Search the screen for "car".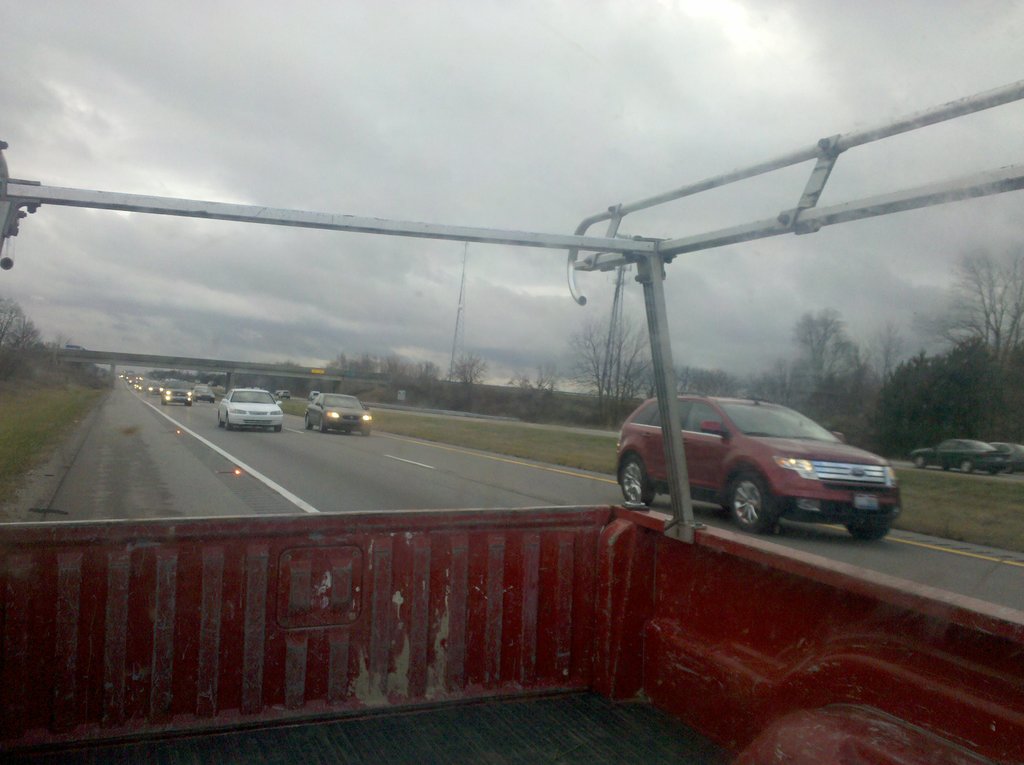
Found at x1=996, y1=443, x2=1023, y2=472.
